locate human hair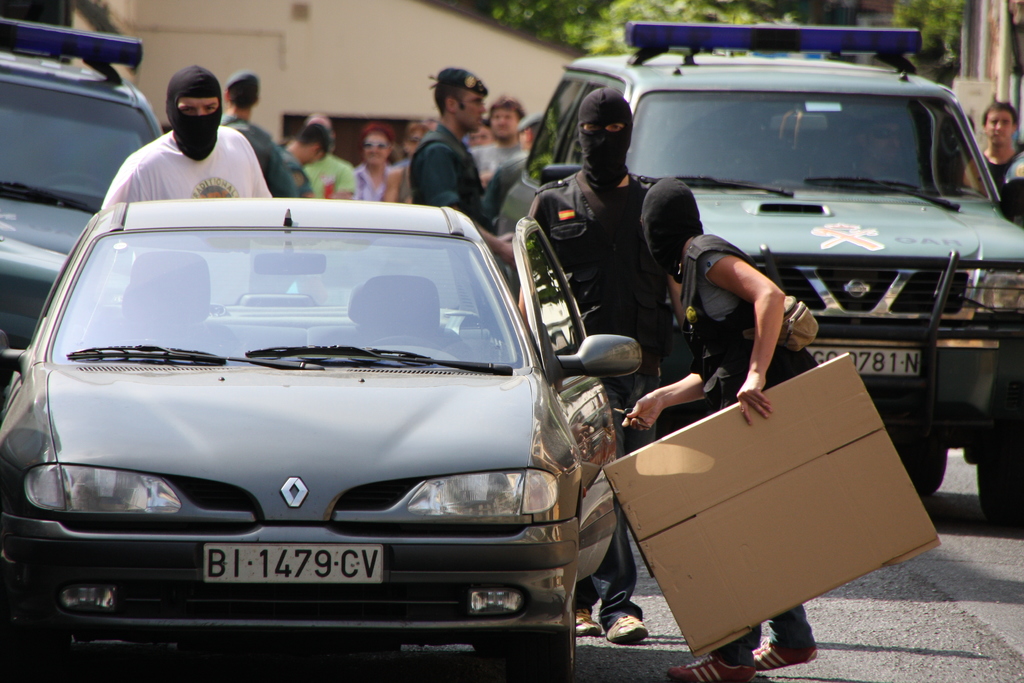
<bbox>985, 101, 1018, 129</bbox>
